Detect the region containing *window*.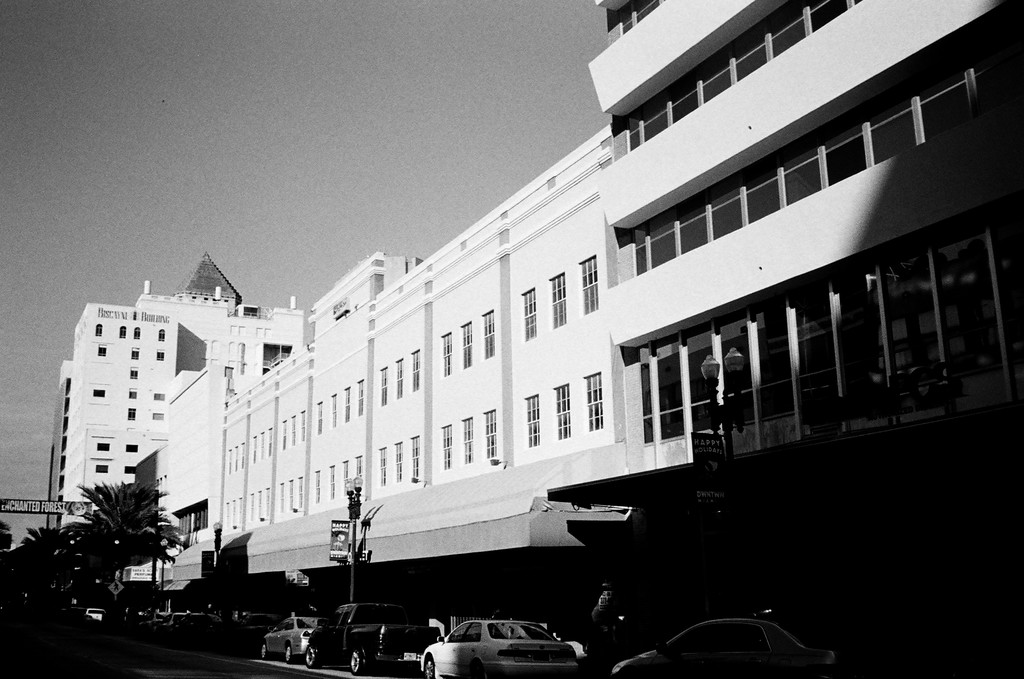
BBox(128, 410, 138, 419).
